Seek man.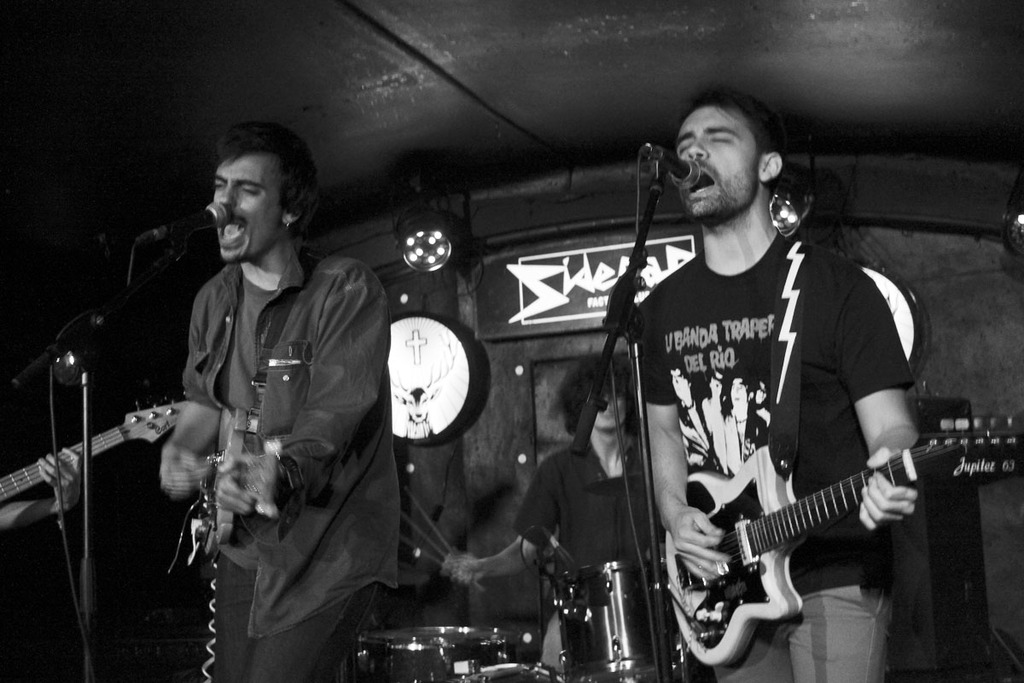
{"x1": 439, "y1": 348, "x2": 660, "y2": 682}.
